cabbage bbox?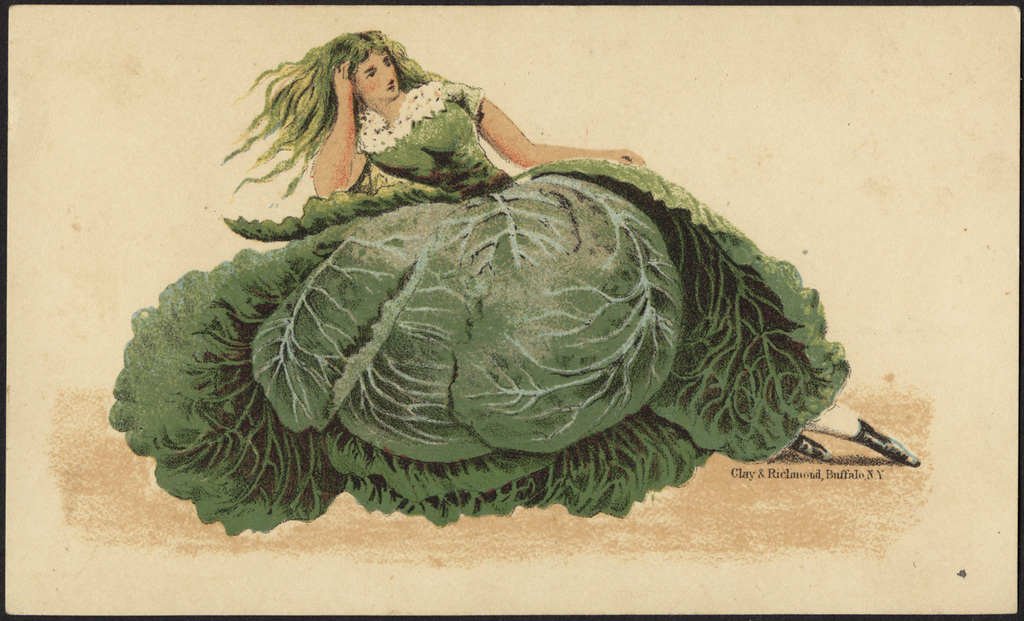
bbox=(106, 155, 854, 538)
